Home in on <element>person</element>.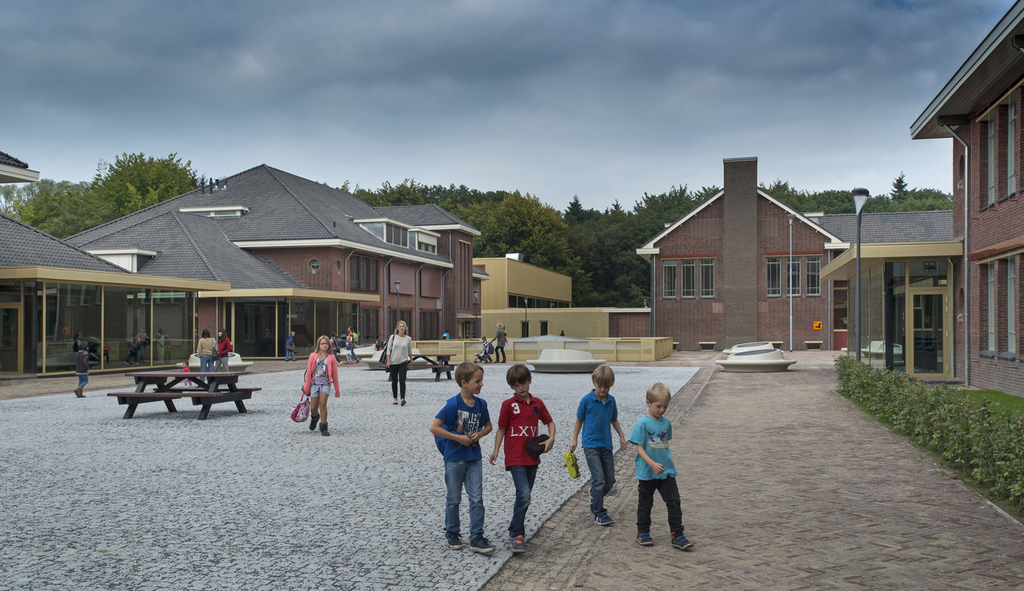
Homed in at Rect(73, 339, 97, 399).
